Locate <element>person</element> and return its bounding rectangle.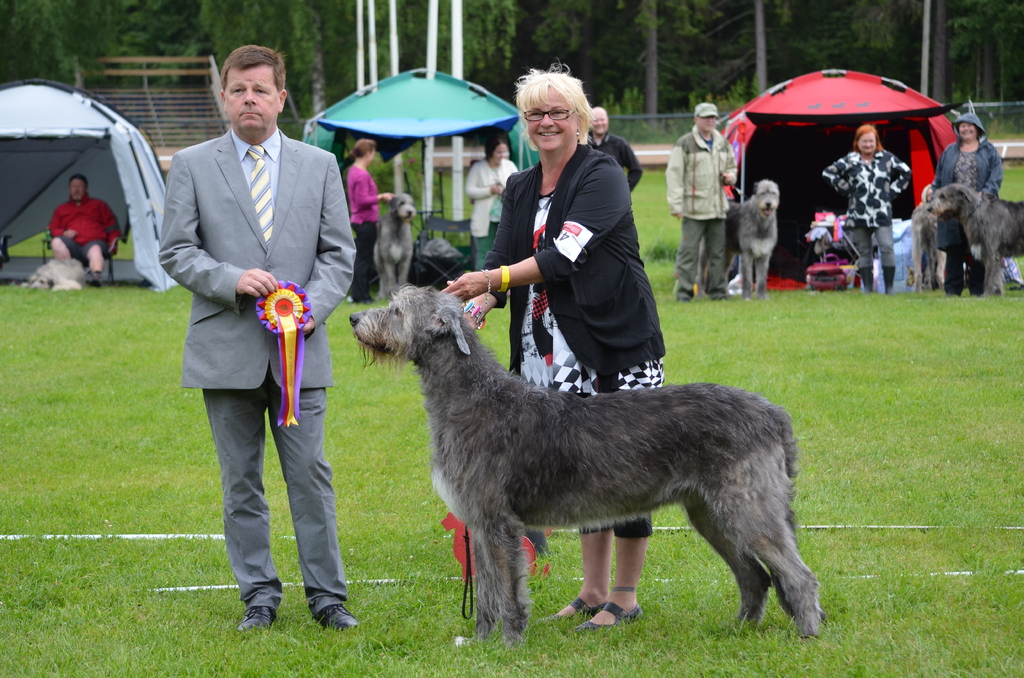
BBox(665, 101, 742, 300).
